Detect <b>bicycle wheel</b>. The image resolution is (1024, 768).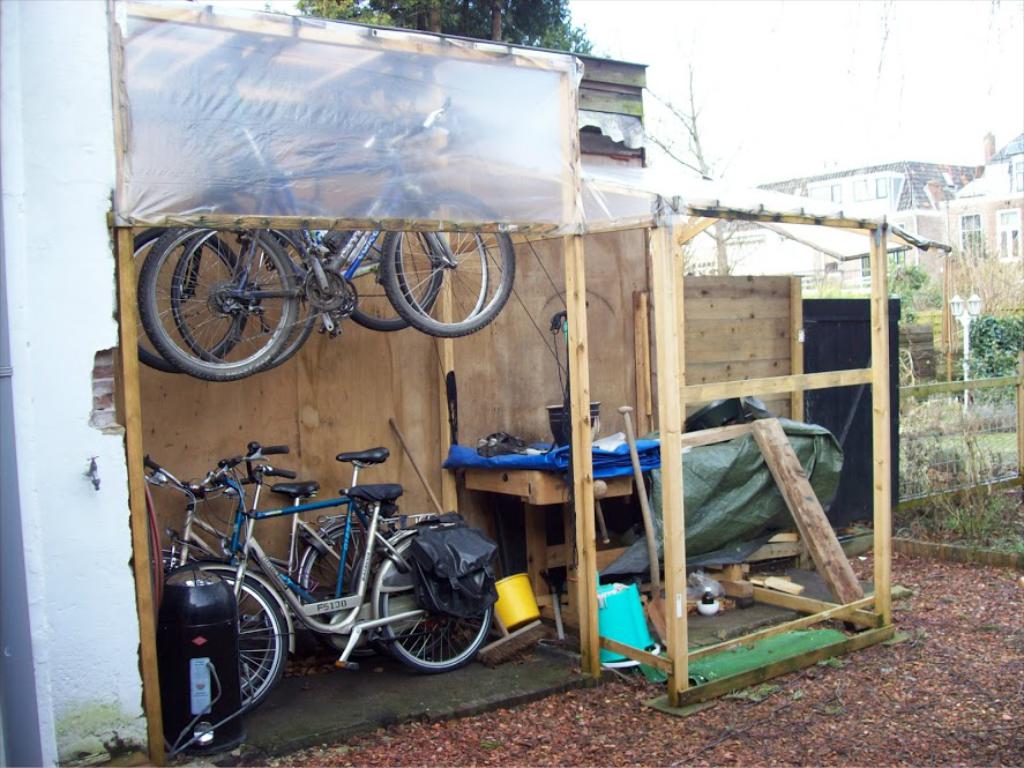
bbox=[148, 550, 190, 575].
